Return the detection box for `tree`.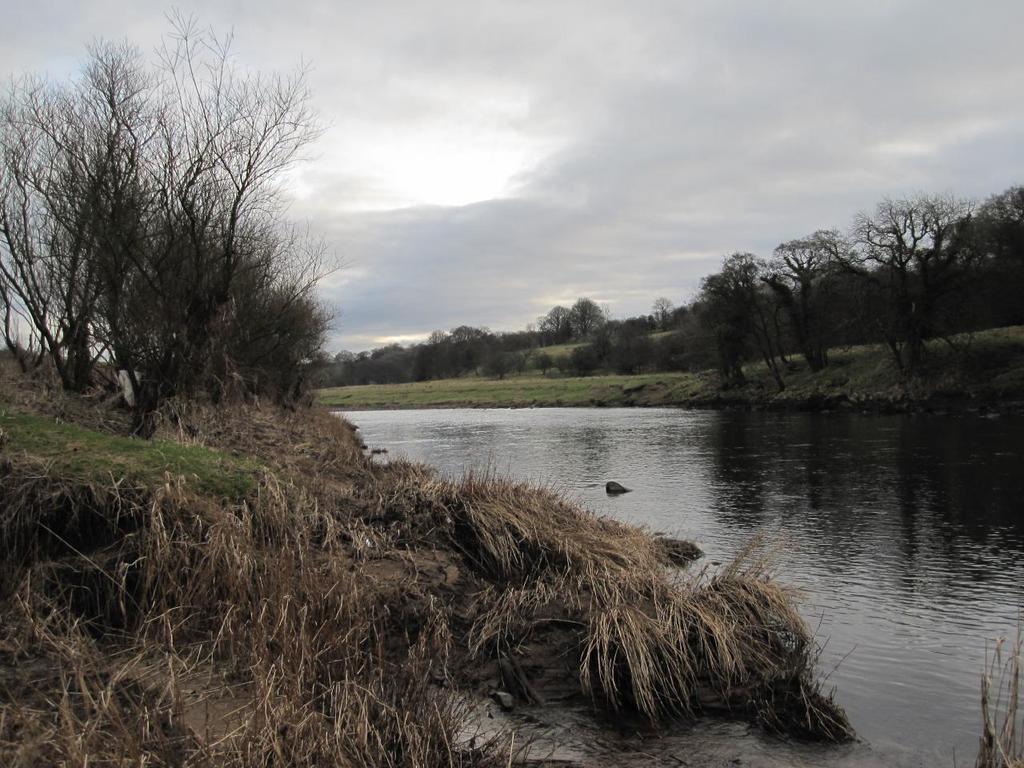
pyautogui.locateOnScreen(687, 170, 1023, 375).
